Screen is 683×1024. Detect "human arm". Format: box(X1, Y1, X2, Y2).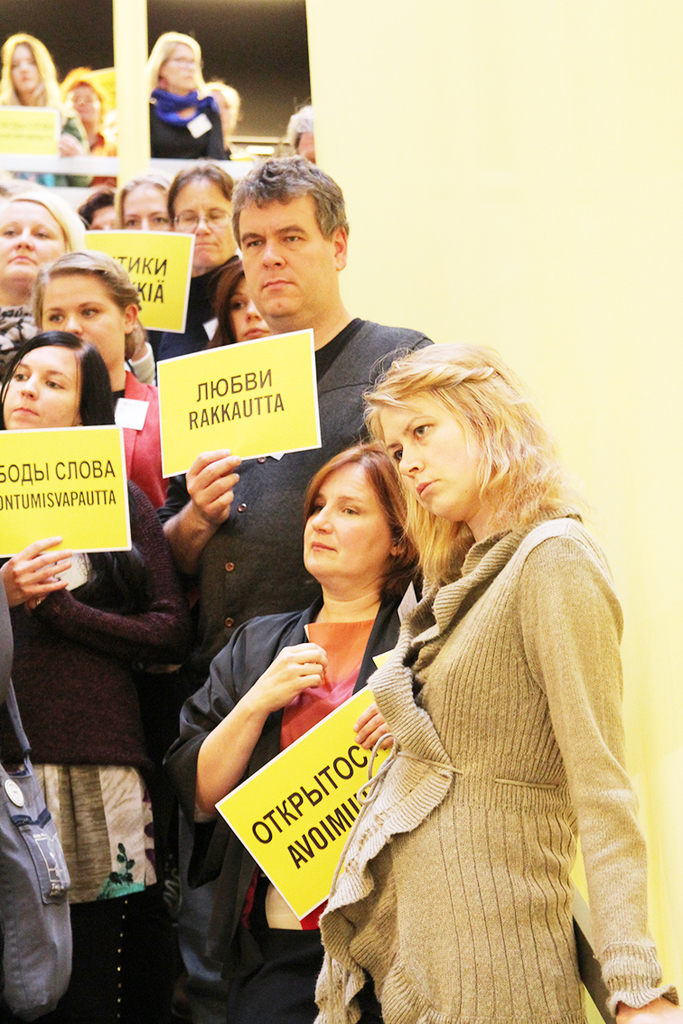
box(28, 476, 207, 670).
